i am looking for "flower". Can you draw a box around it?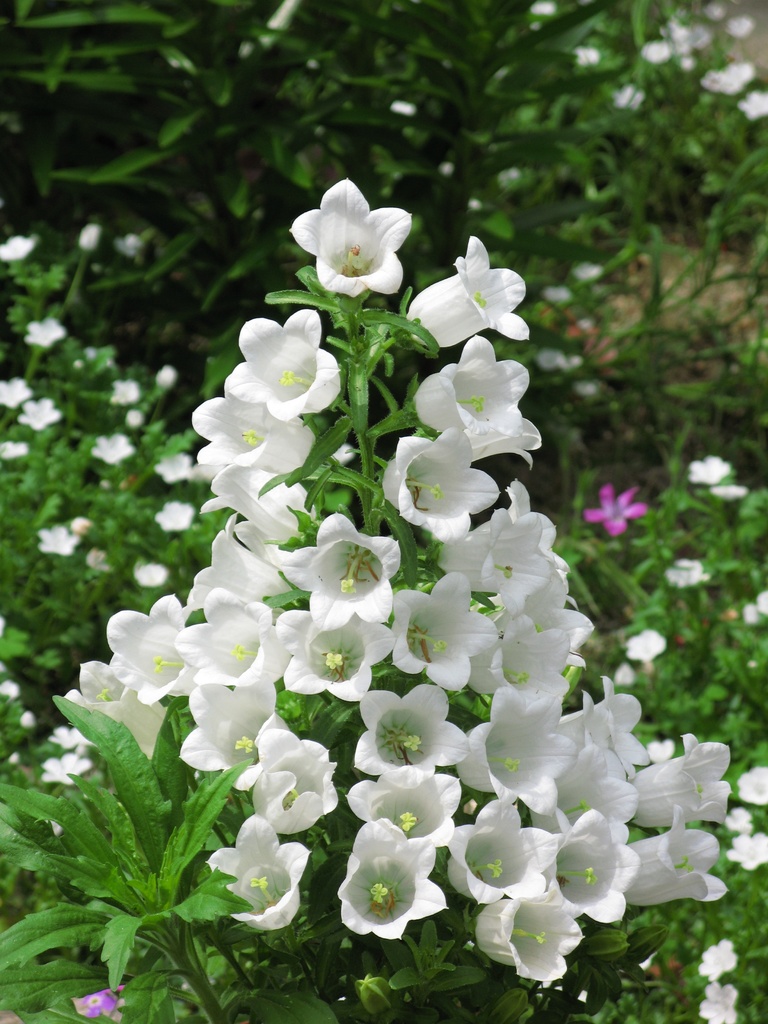
Sure, the bounding box is 289,170,421,298.
